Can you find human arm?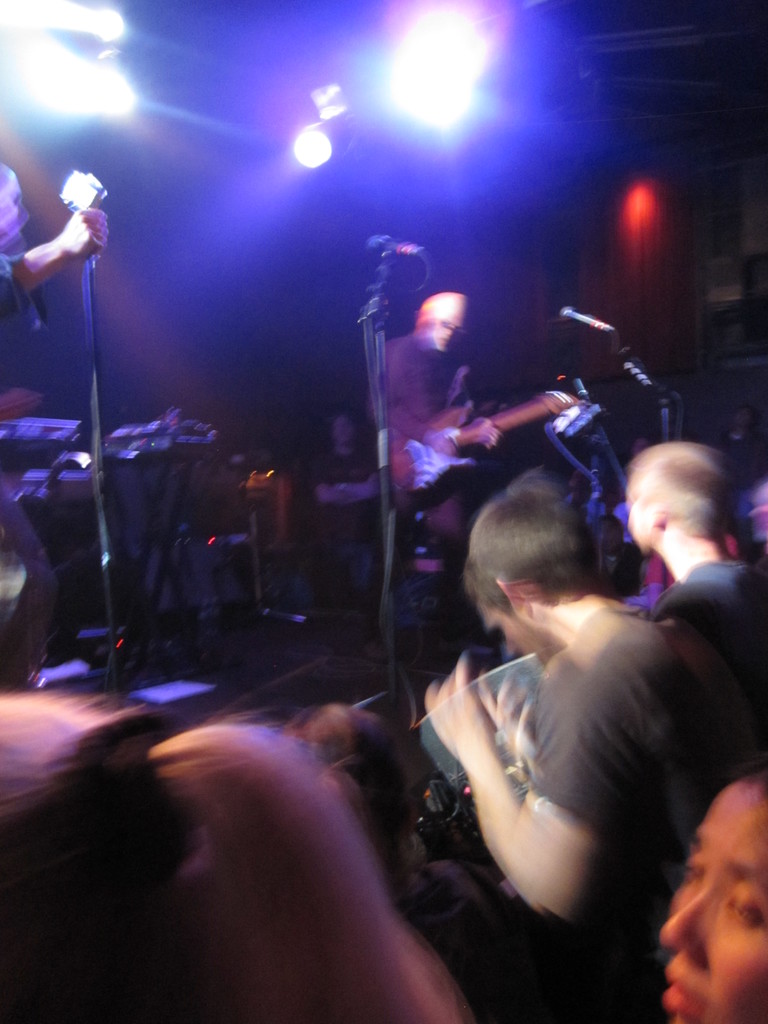
Yes, bounding box: BBox(355, 344, 468, 455).
